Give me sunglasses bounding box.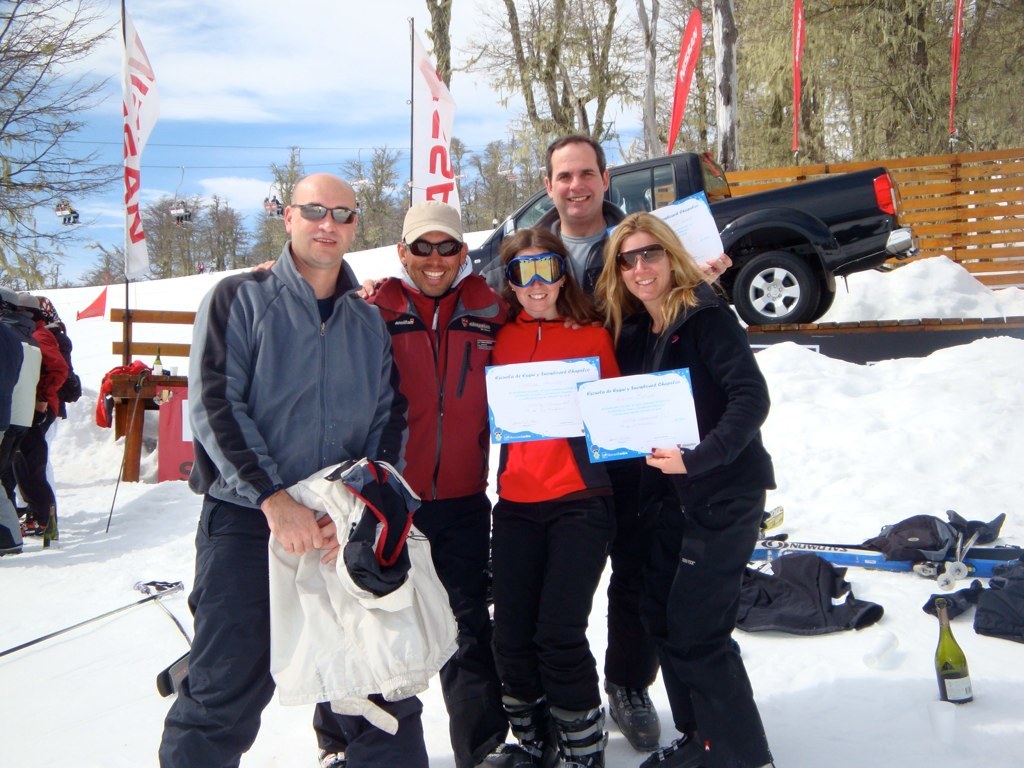
(left=288, top=200, right=358, bottom=224).
